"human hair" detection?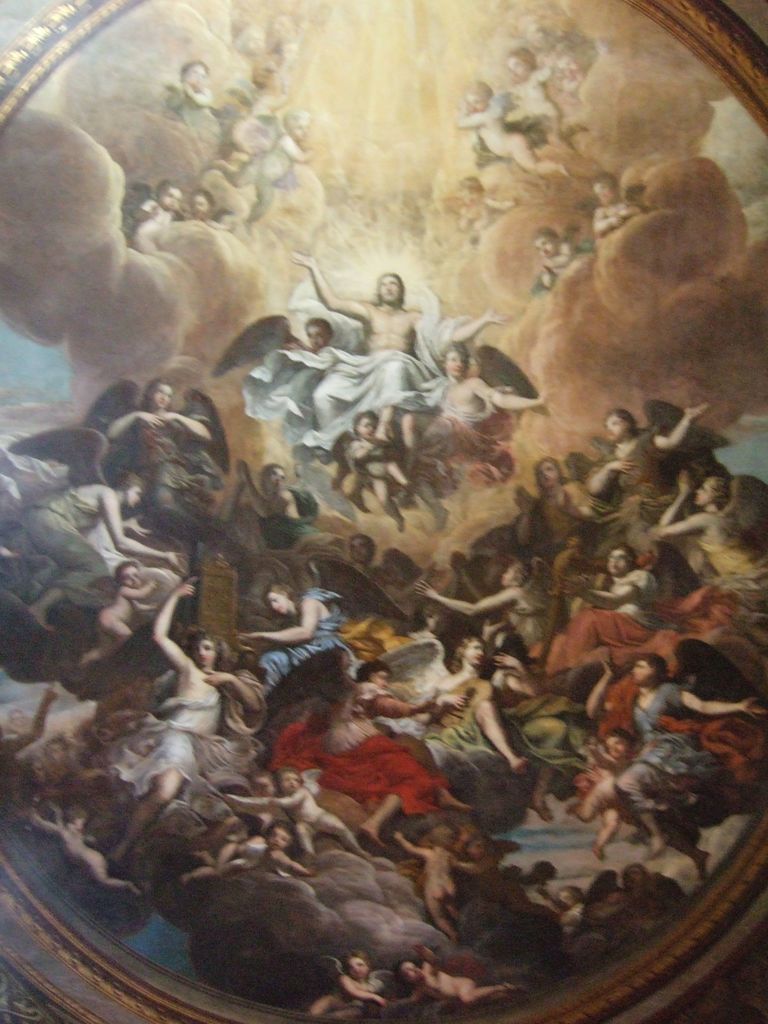
<region>672, 639, 760, 703</region>
